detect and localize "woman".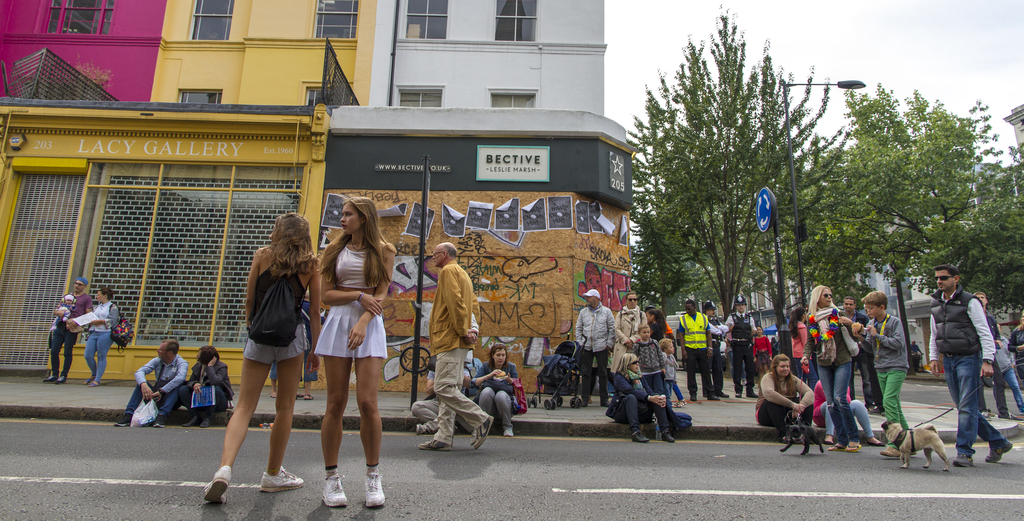
Localized at x1=210, y1=204, x2=309, y2=497.
